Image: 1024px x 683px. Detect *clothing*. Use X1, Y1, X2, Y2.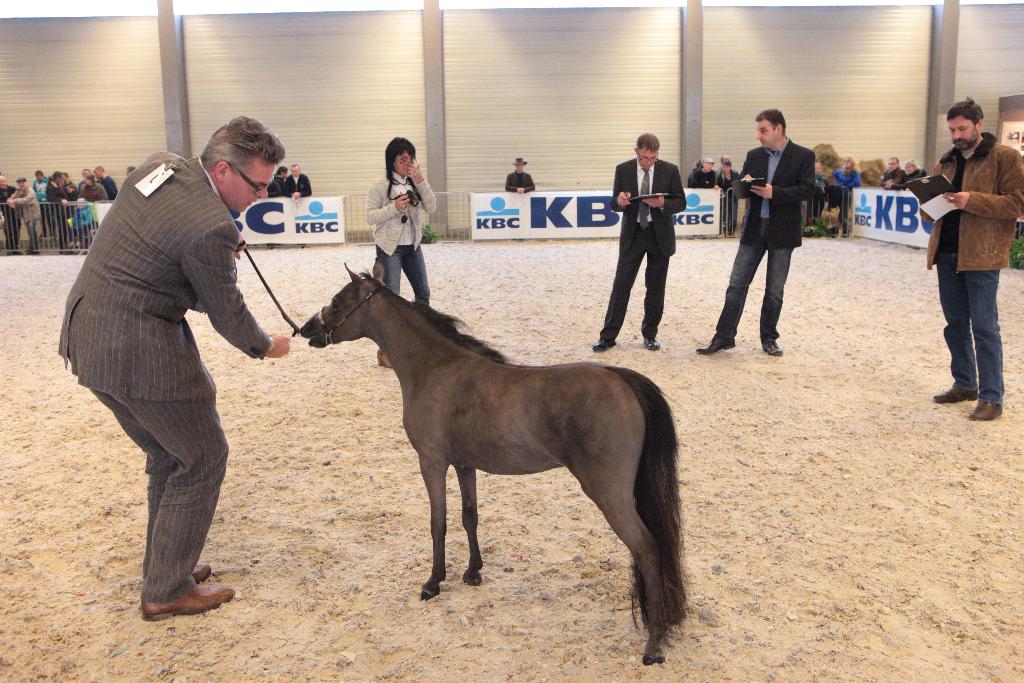
273, 172, 288, 195.
